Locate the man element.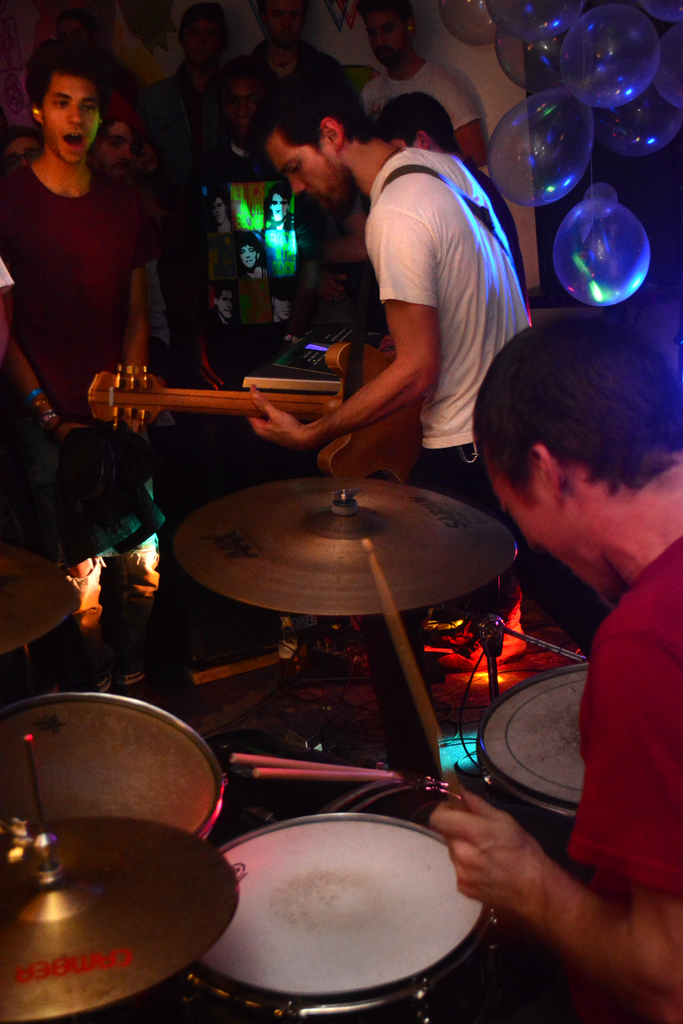
Element bbox: BBox(368, 104, 528, 290).
